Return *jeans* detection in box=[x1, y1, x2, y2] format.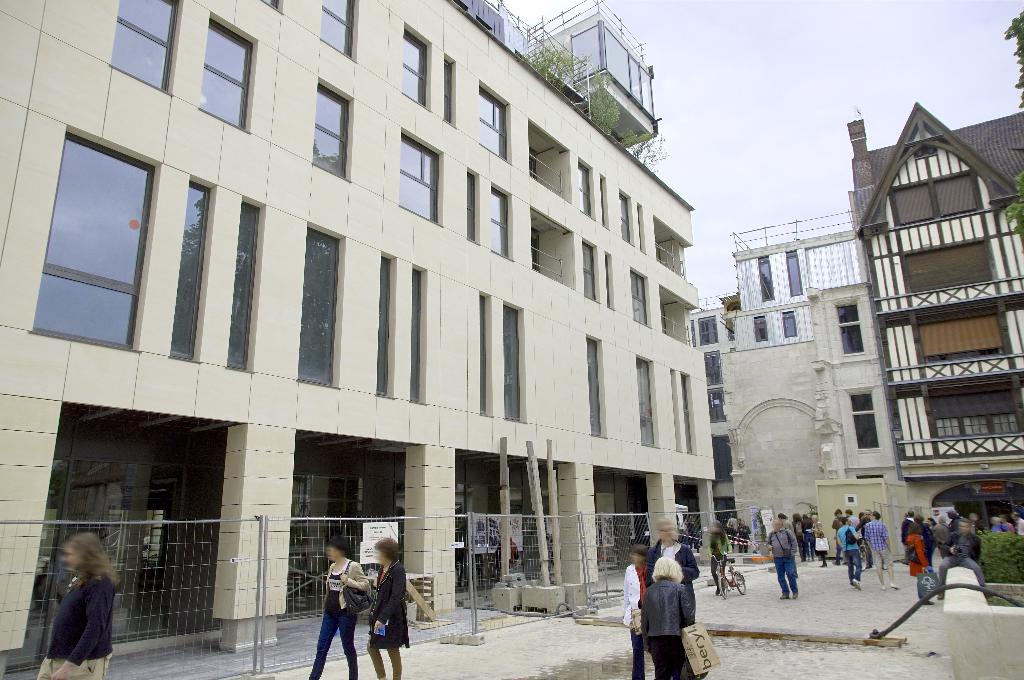
box=[845, 547, 858, 583].
